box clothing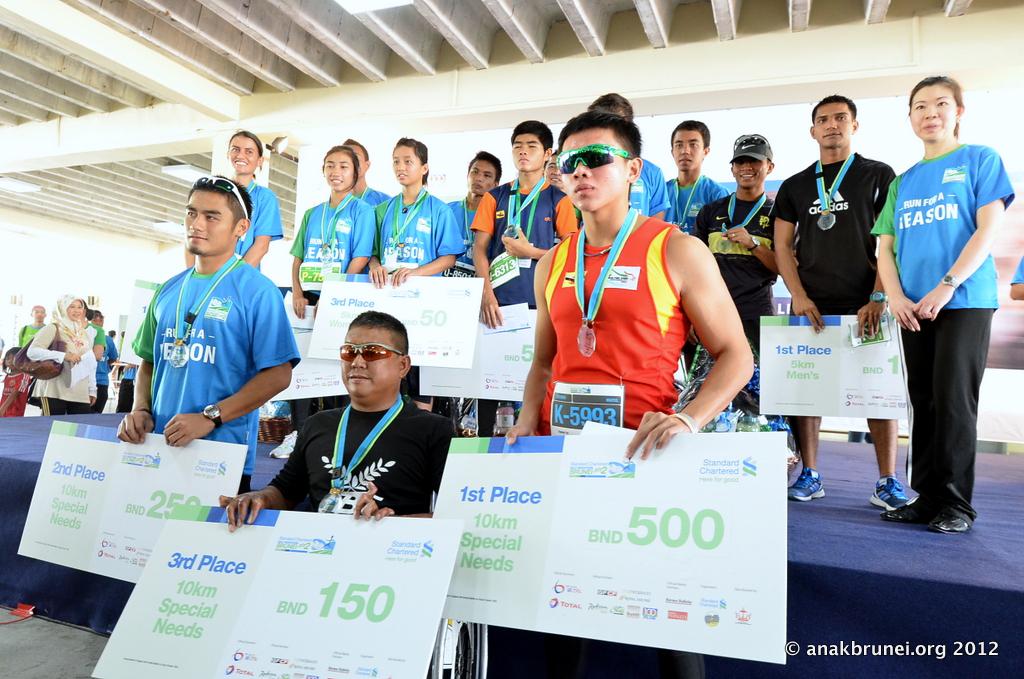
(465, 174, 581, 413)
